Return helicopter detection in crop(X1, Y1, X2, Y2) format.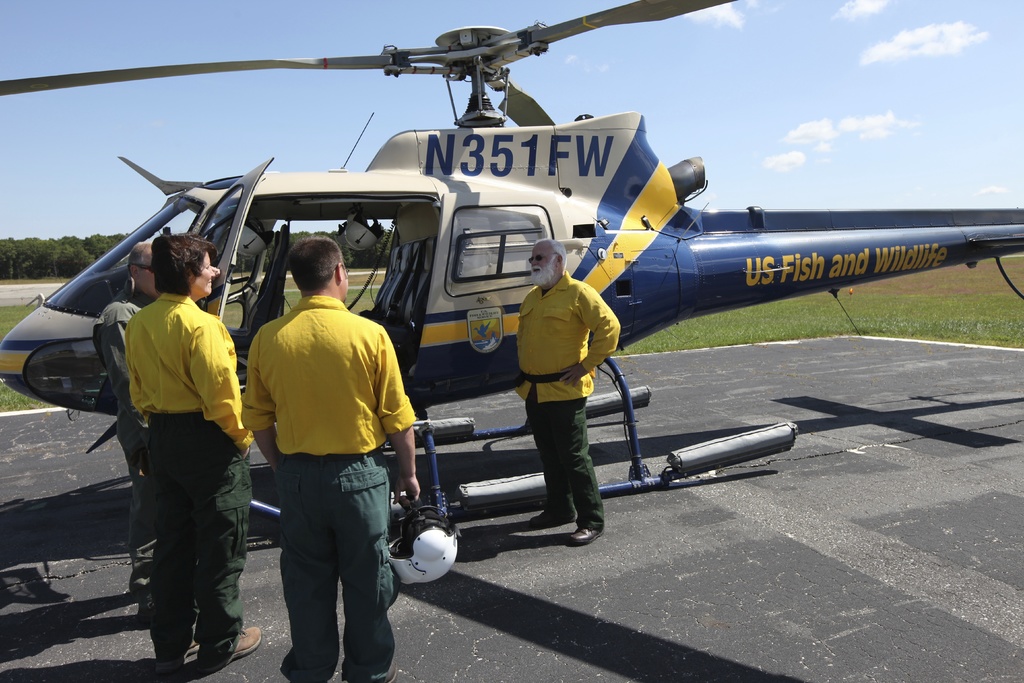
crop(0, 0, 1023, 546).
